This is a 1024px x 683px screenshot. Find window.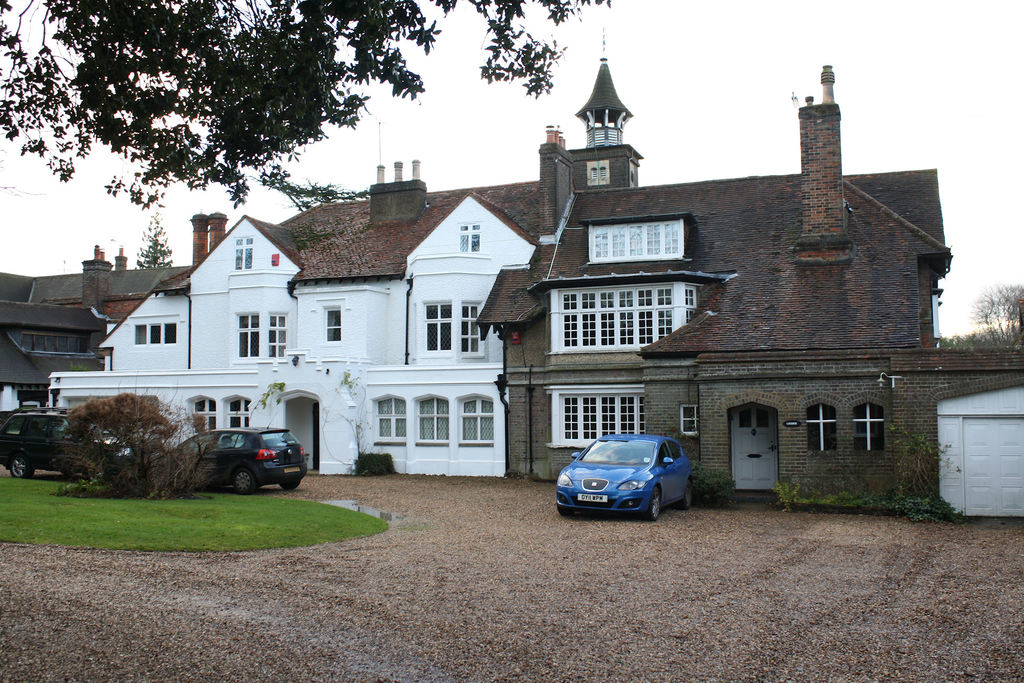
Bounding box: x1=460, y1=304, x2=478, y2=363.
